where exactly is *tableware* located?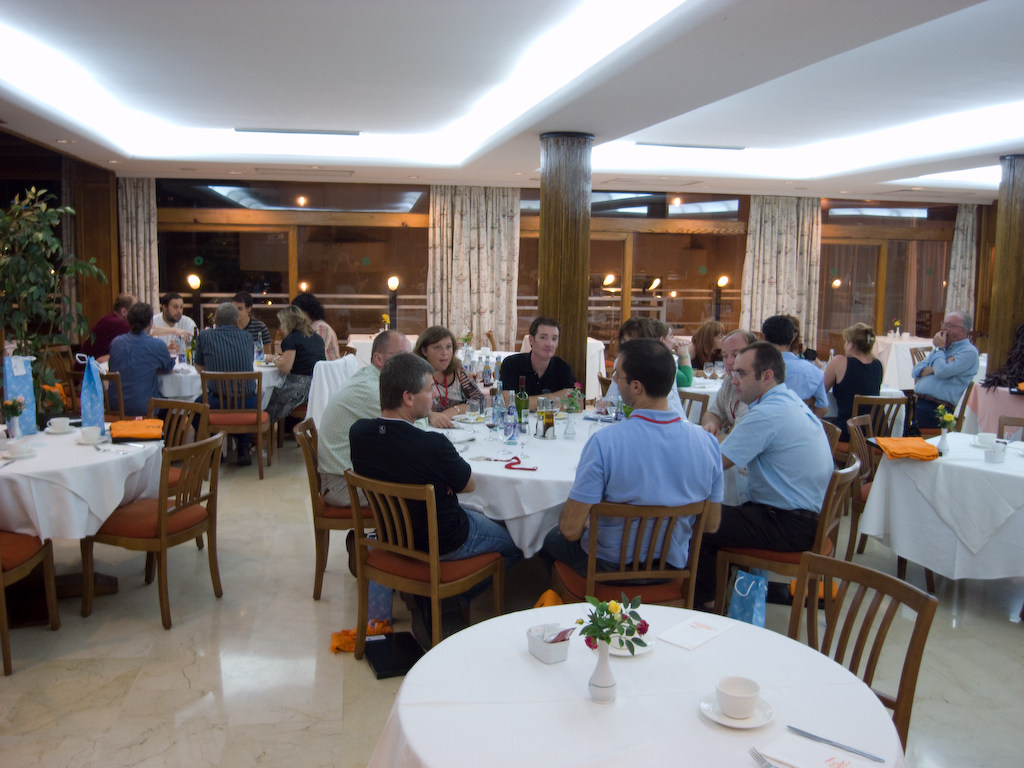
Its bounding box is rect(987, 441, 1007, 464).
